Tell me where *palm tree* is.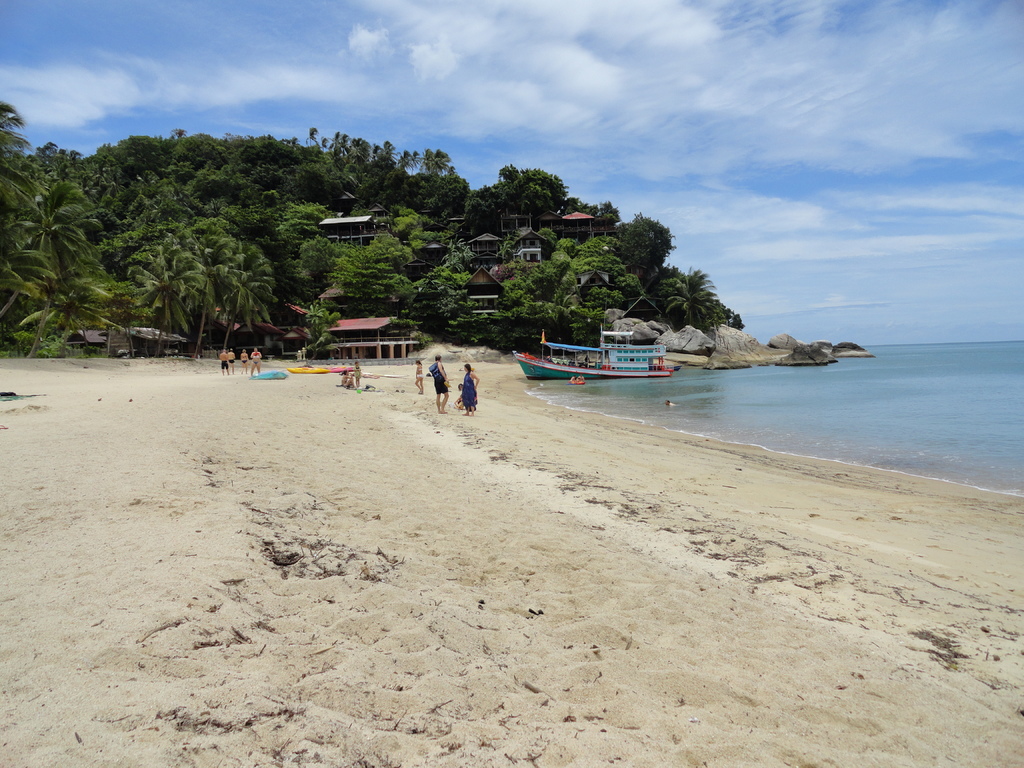
*palm tree* is at bbox=[188, 240, 240, 364].
